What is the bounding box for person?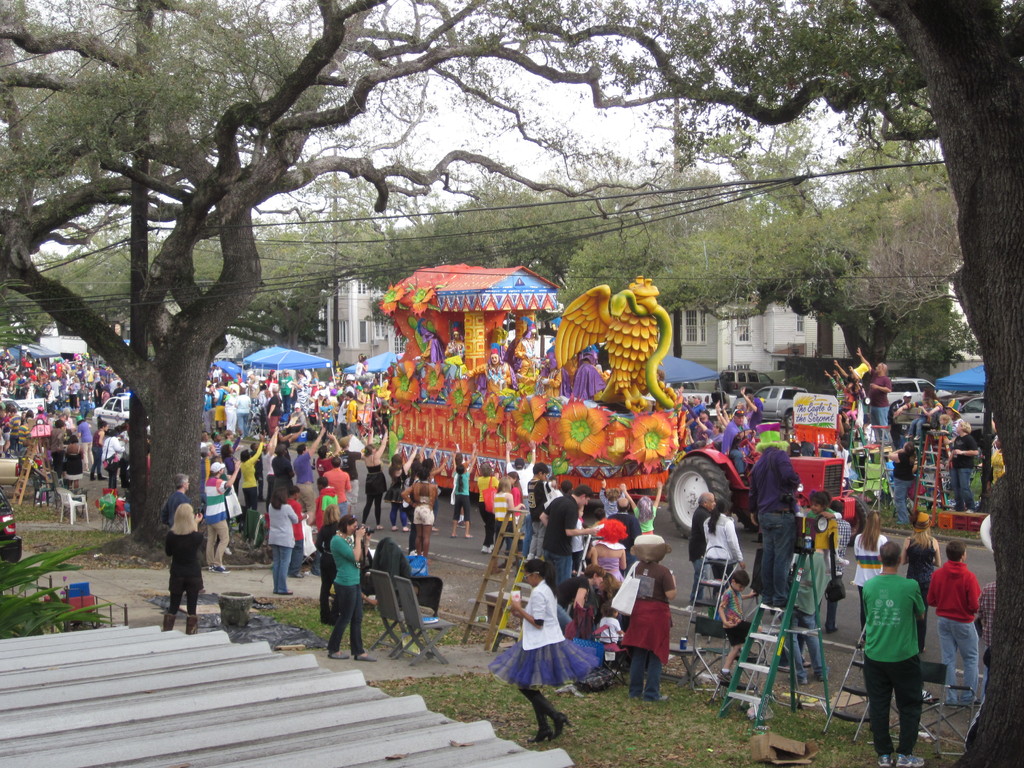
rect(542, 482, 591, 580).
